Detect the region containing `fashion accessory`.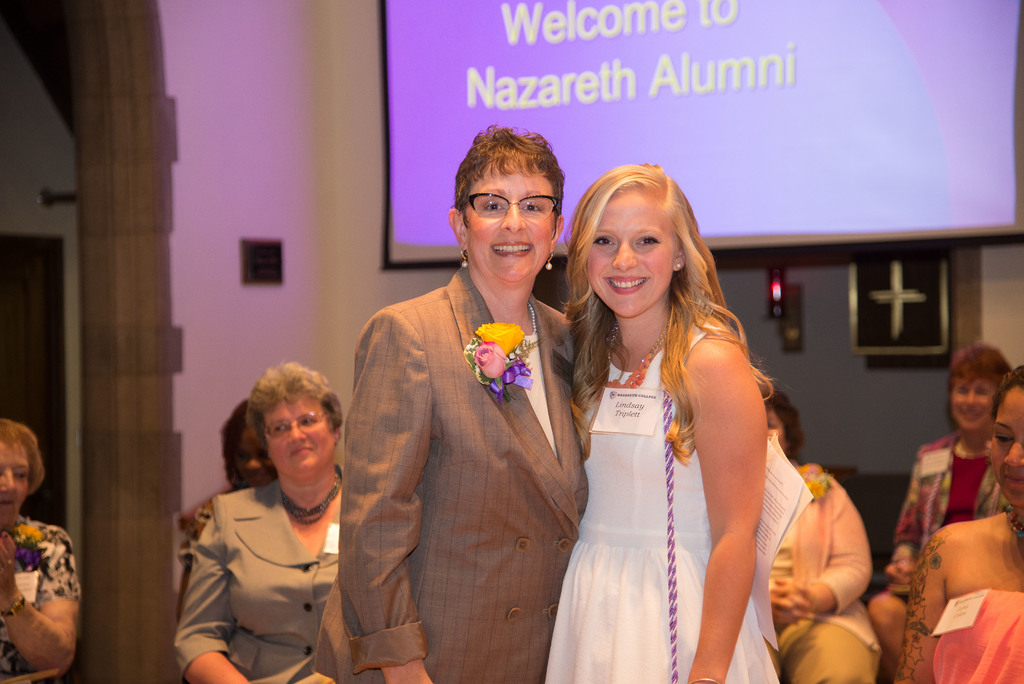
<box>259,403,334,439</box>.
